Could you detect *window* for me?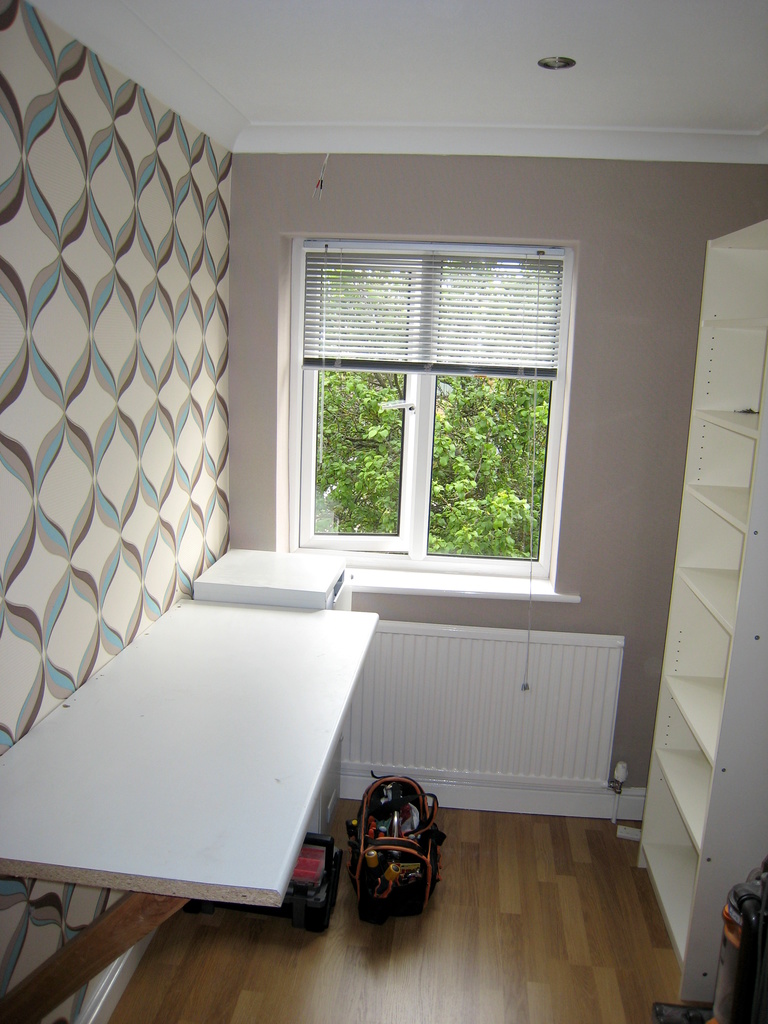
Detection result: crop(268, 236, 582, 605).
